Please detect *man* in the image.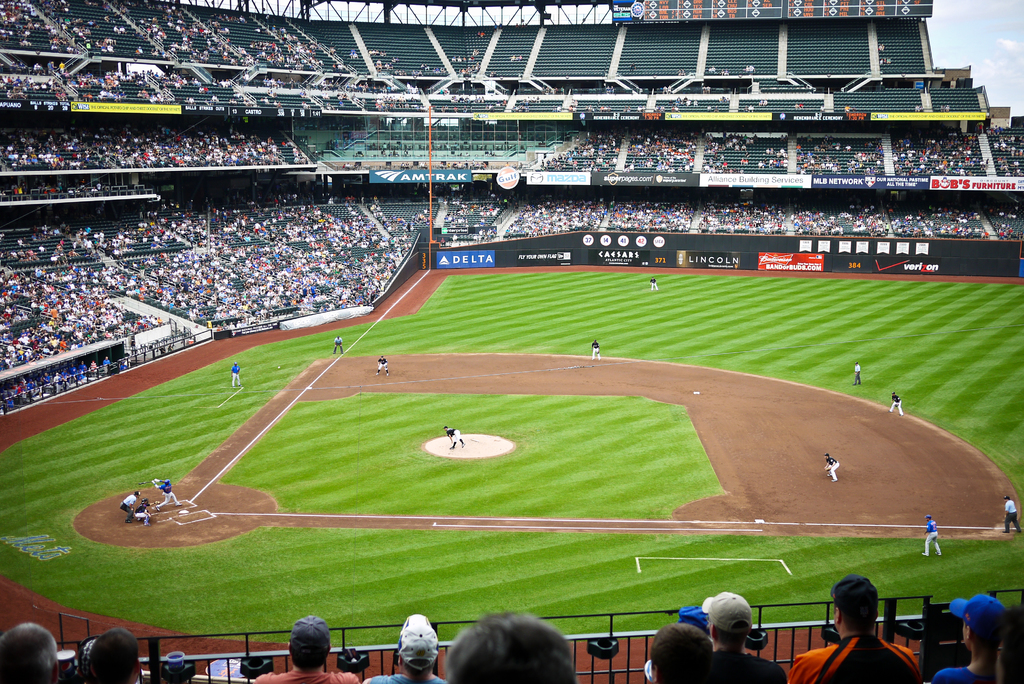
854/361/865/384.
